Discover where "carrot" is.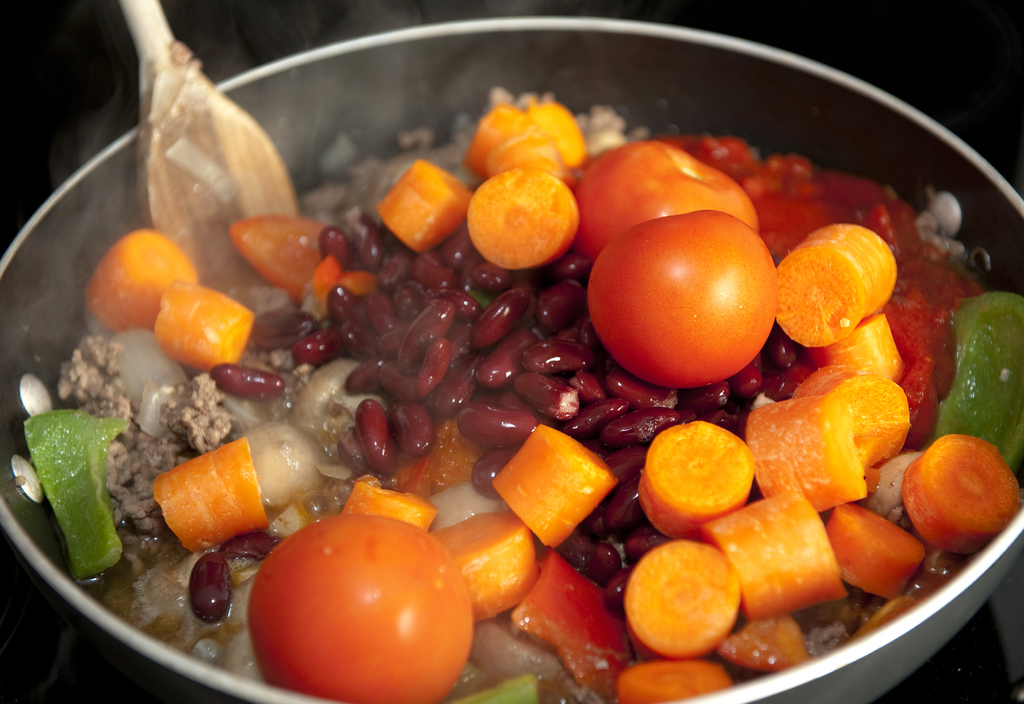
Discovered at l=148, t=278, r=261, b=361.
